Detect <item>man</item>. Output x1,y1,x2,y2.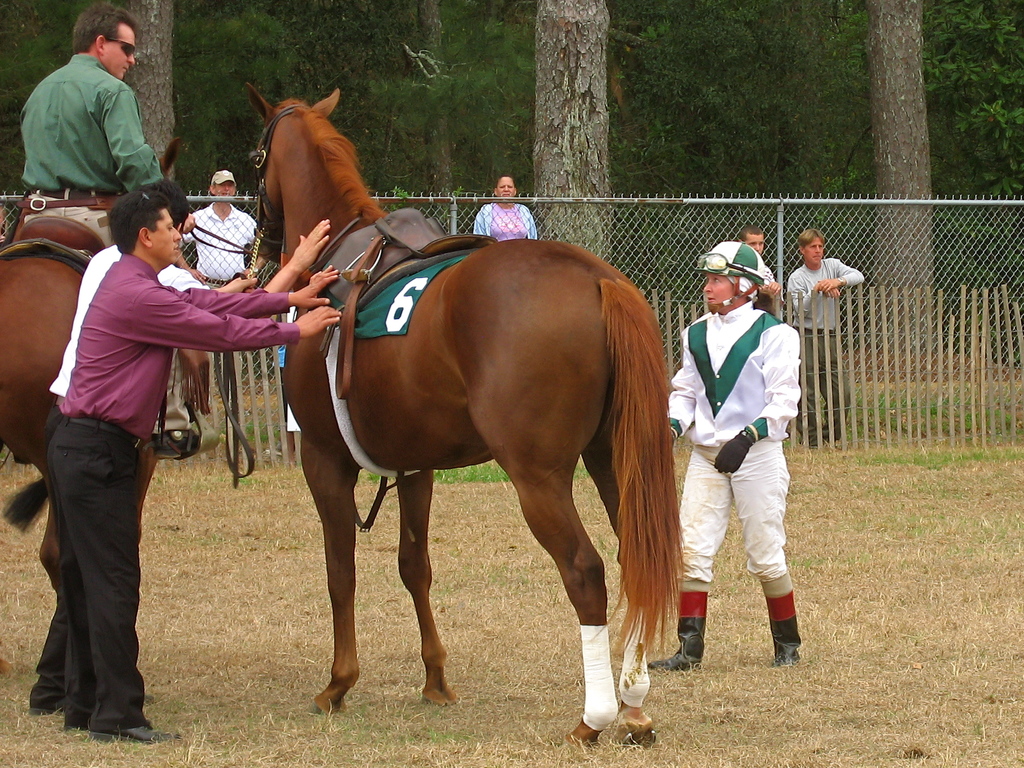
28,12,166,210.
